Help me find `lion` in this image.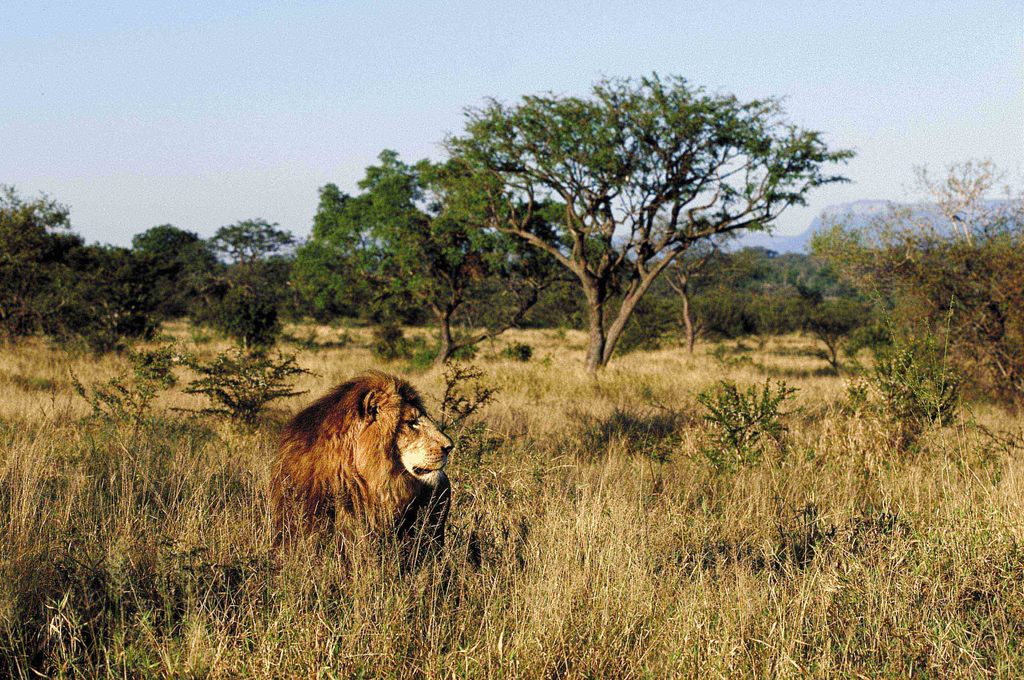
Found it: x1=262 y1=366 x2=456 y2=581.
